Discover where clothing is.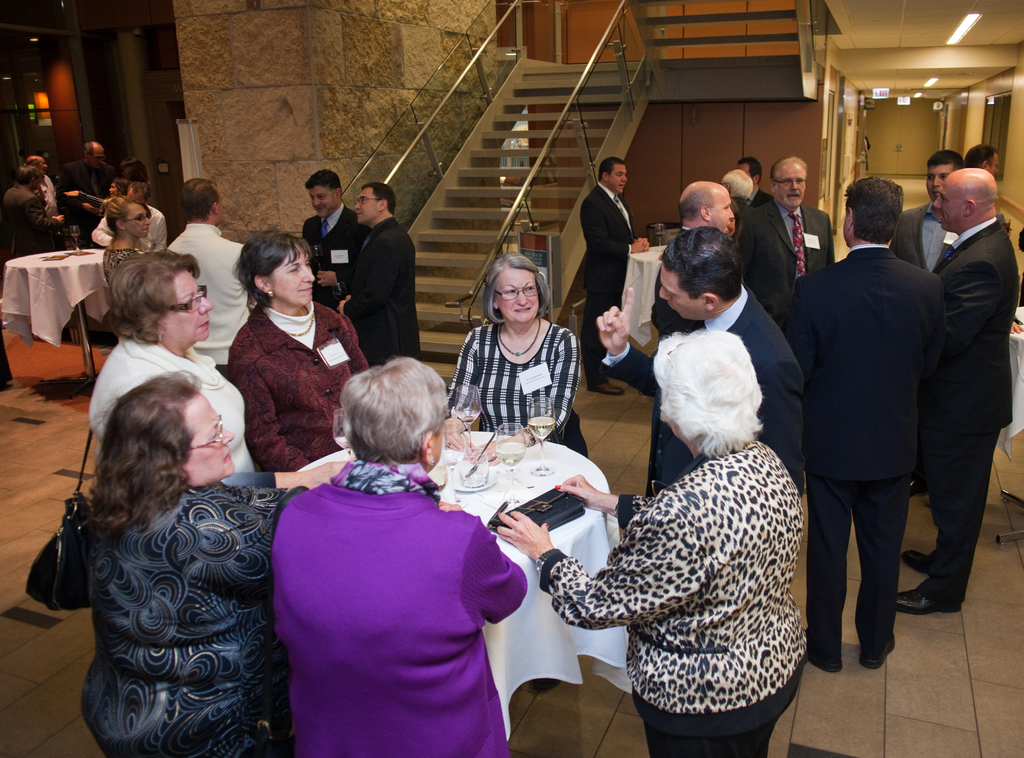
Discovered at region(38, 168, 58, 217).
